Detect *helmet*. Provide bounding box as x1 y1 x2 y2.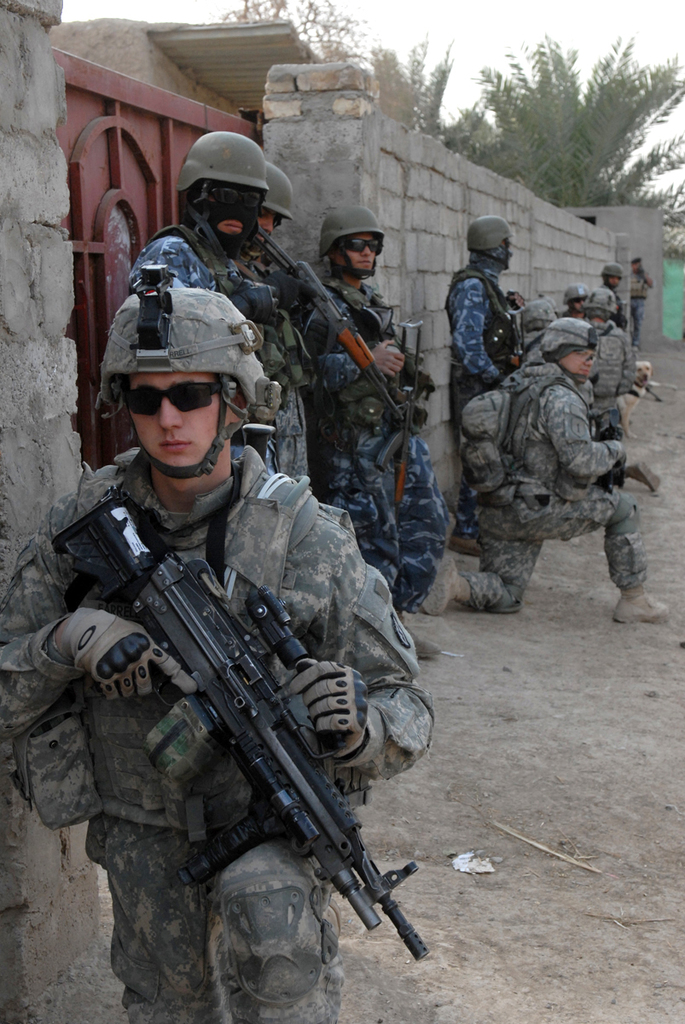
538 312 600 376.
